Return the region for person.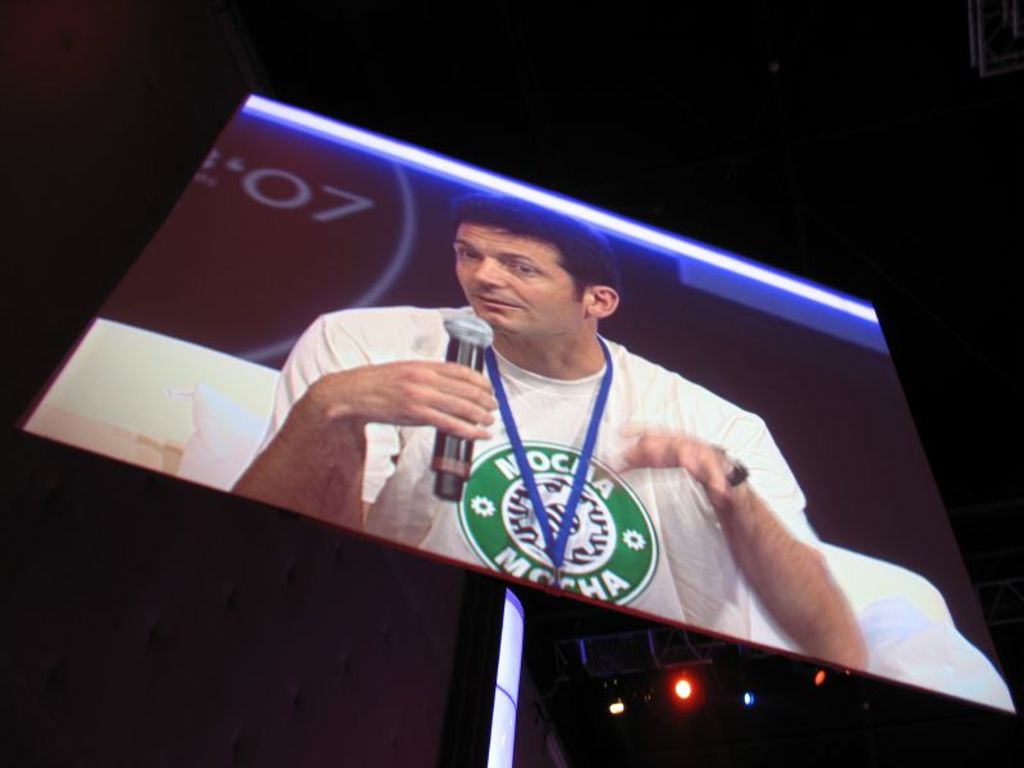
[278, 209, 824, 721].
